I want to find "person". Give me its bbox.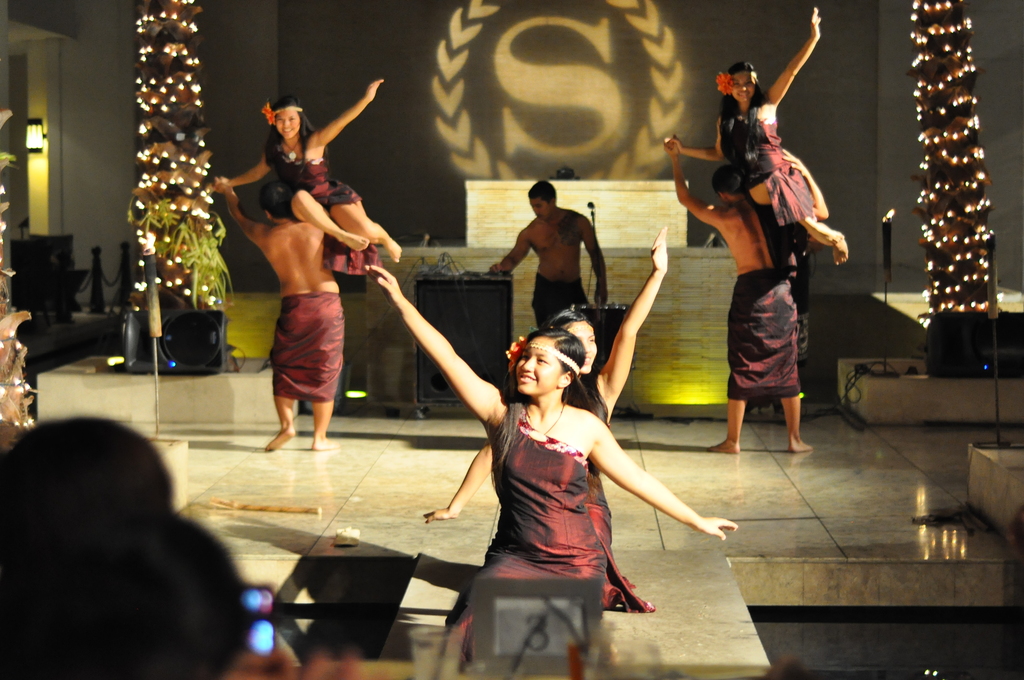
<box>665,0,849,261</box>.
